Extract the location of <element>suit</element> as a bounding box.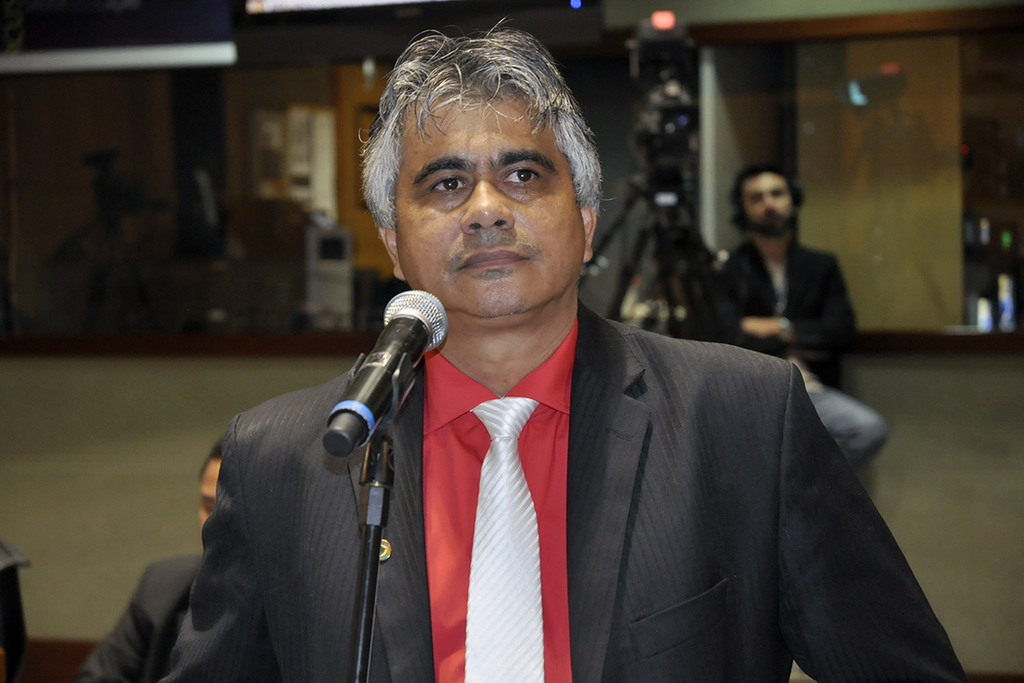
BBox(302, 257, 684, 672).
